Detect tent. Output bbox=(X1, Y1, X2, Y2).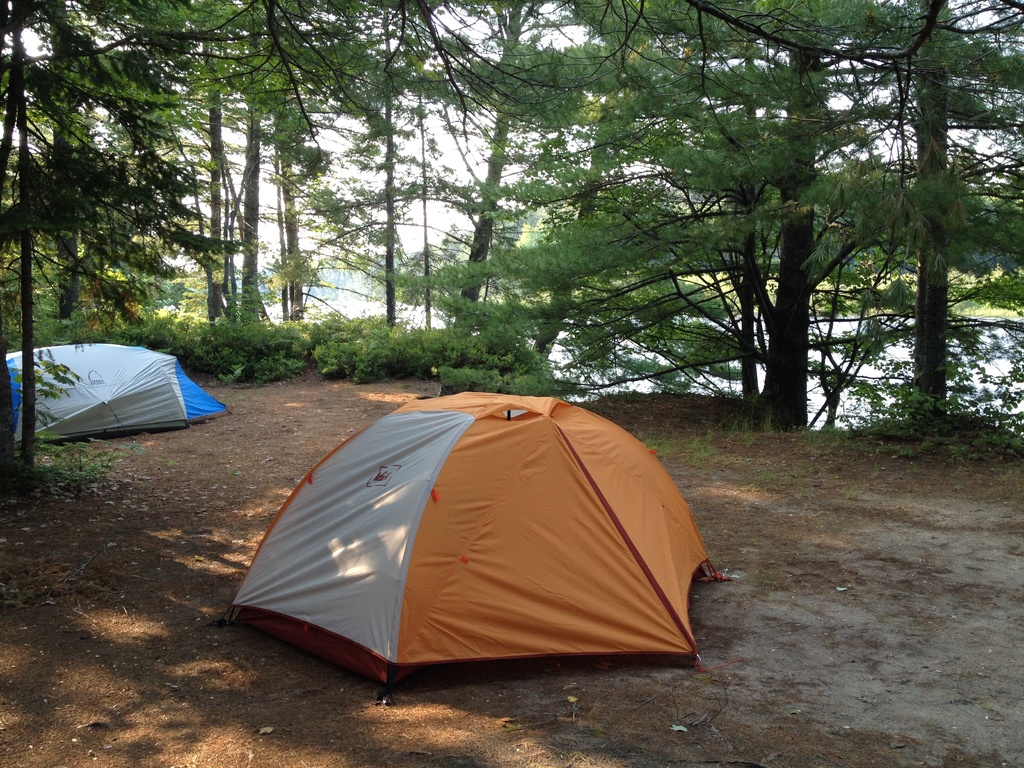
bbox=(220, 391, 735, 699).
